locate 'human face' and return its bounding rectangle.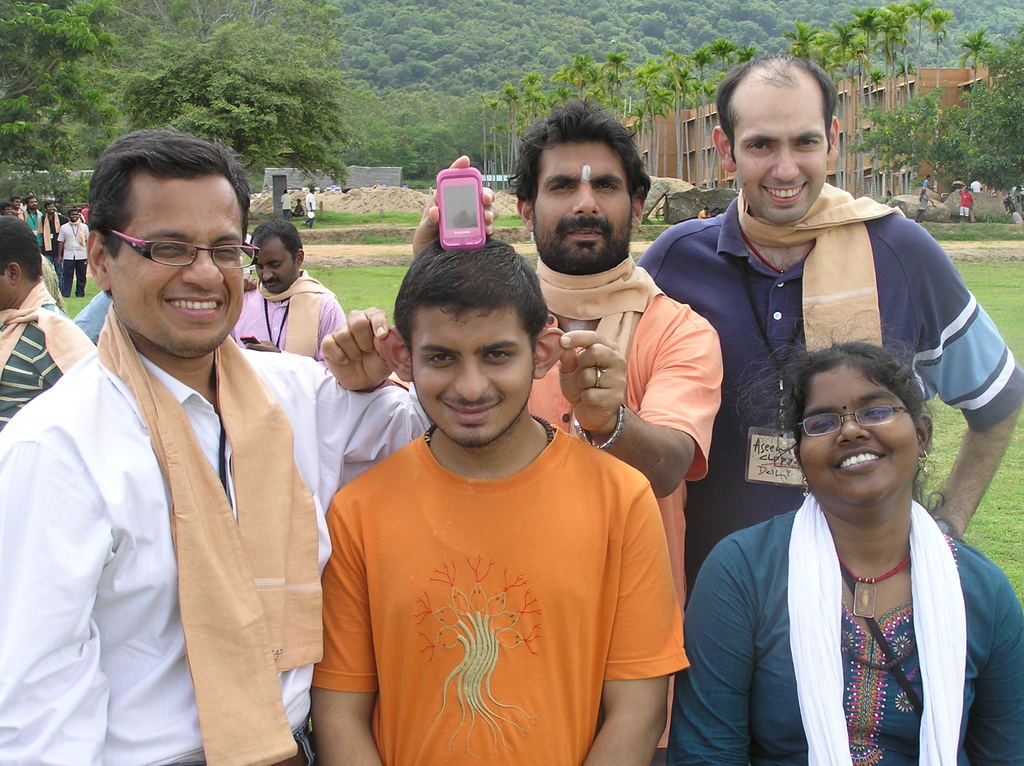
[801, 365, 923, 509].
